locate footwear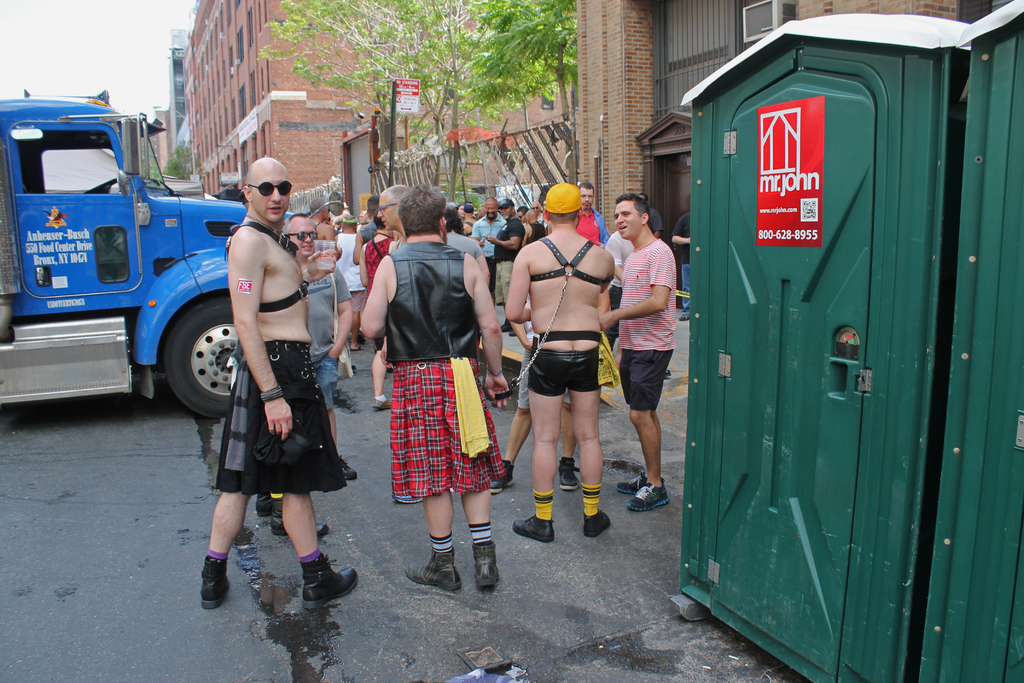
200 557 231 608
